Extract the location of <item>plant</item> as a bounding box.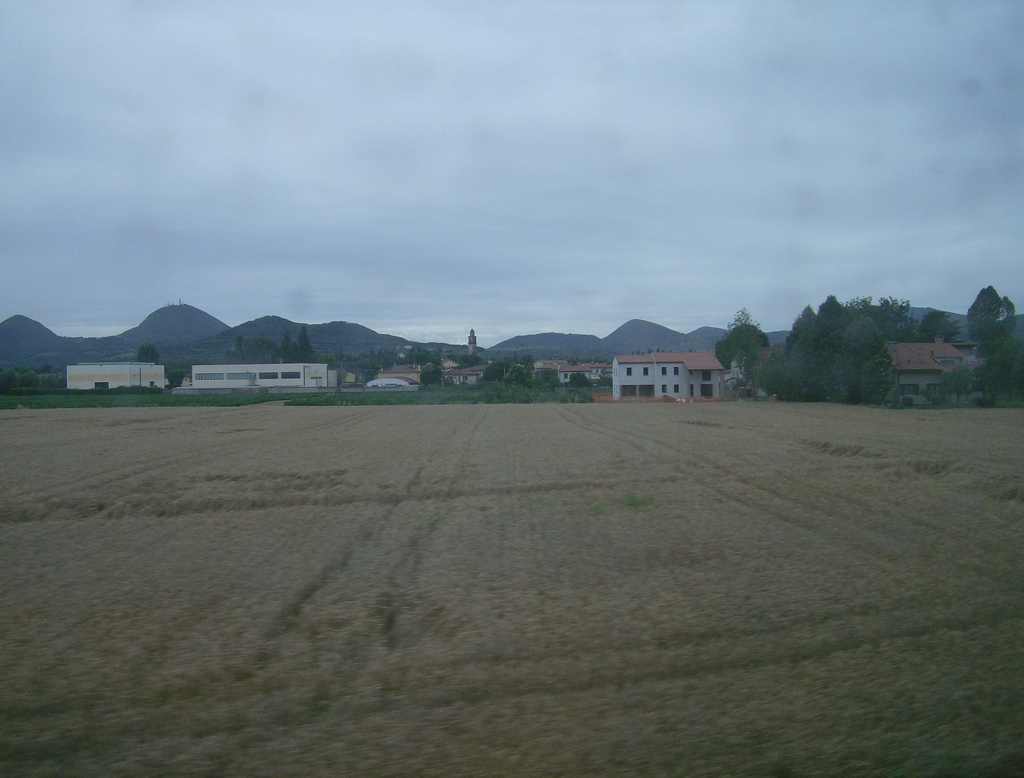
(x1=0, y1=321, x2=1023, y2=777).
